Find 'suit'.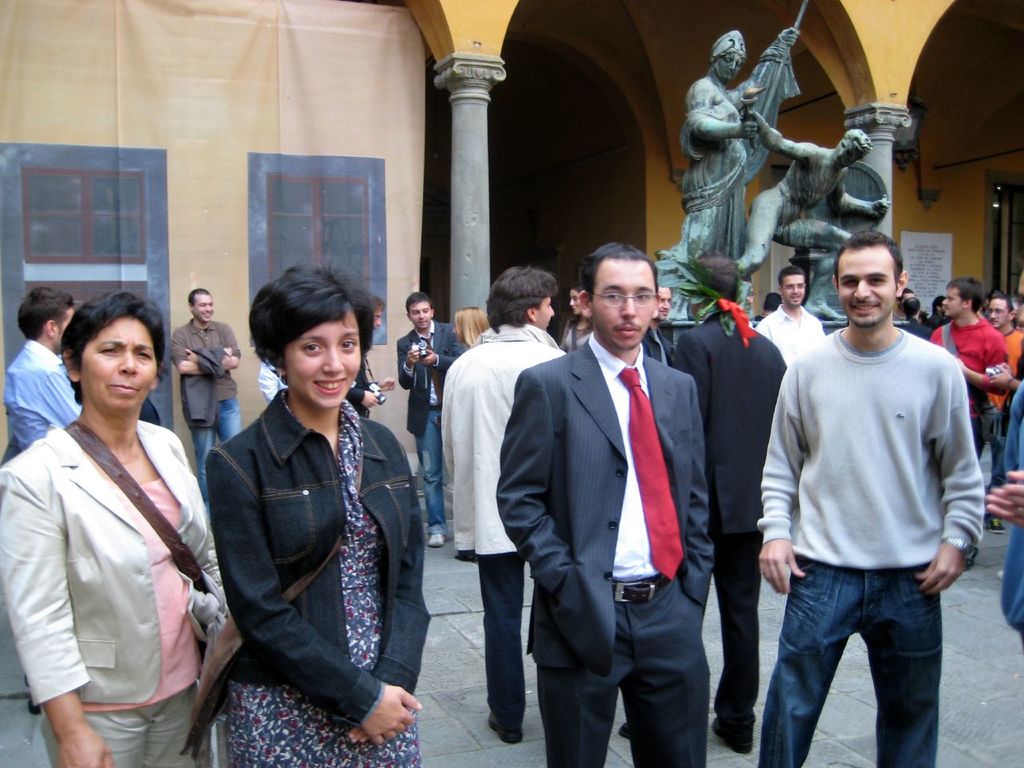
[left=671, top=310, right=781, bottom=731].
